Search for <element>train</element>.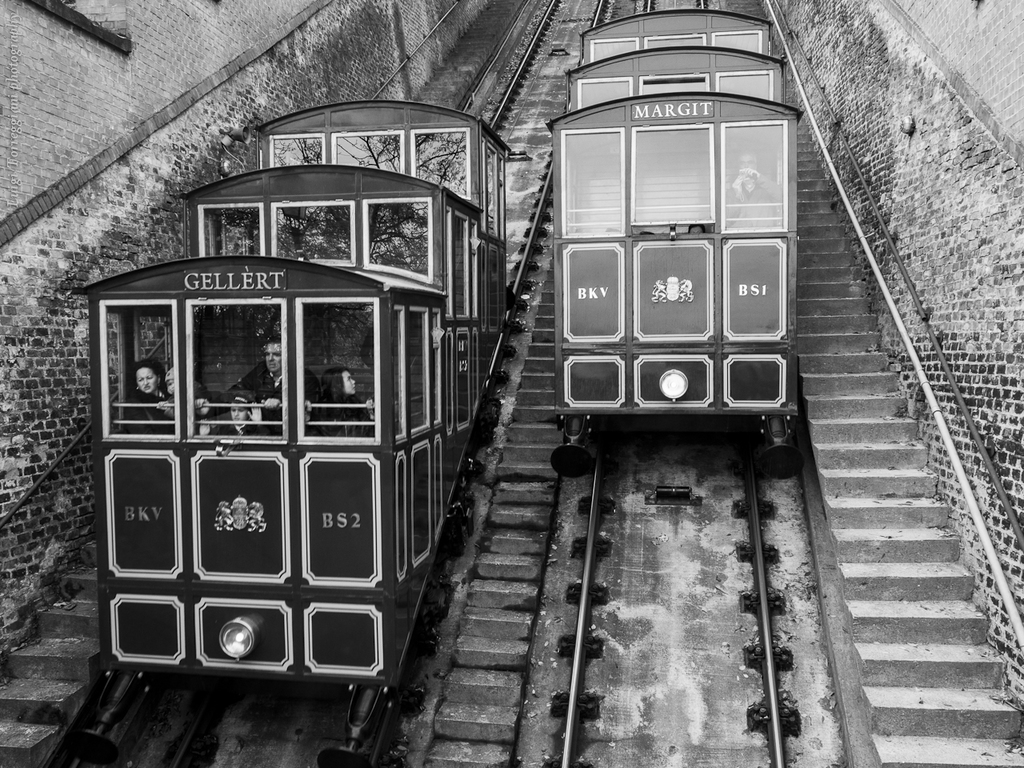
Found at bbox(542, 10, 805, 480).
